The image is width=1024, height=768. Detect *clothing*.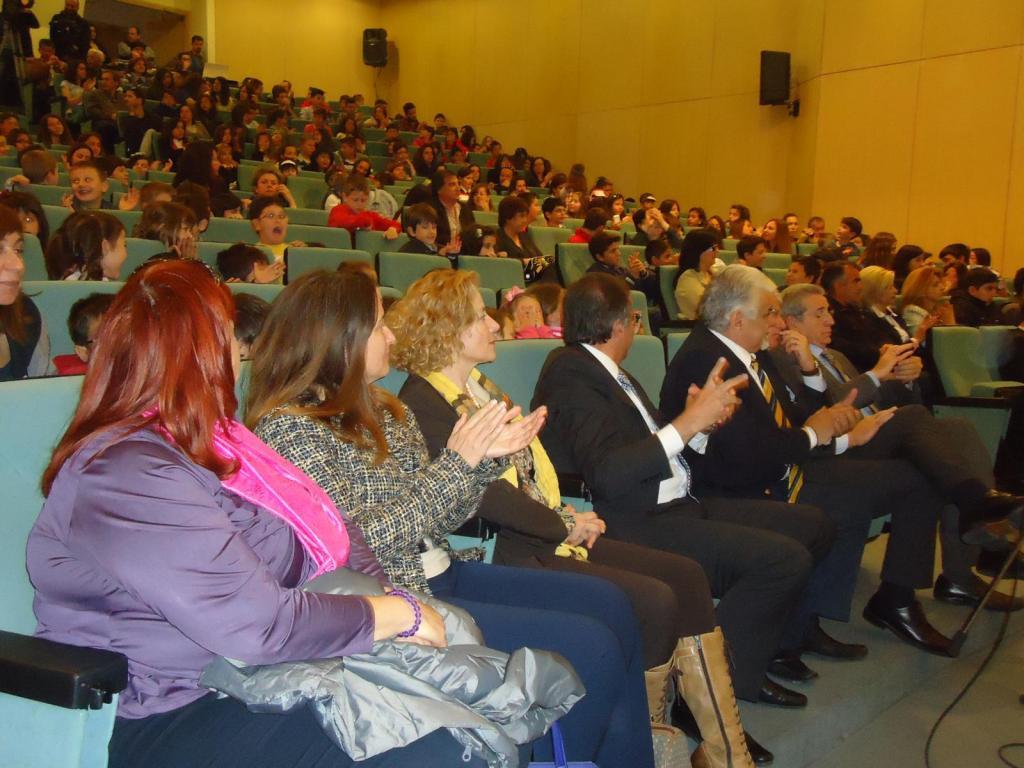
Detection: bbox=[68, 196, 117, 216].
